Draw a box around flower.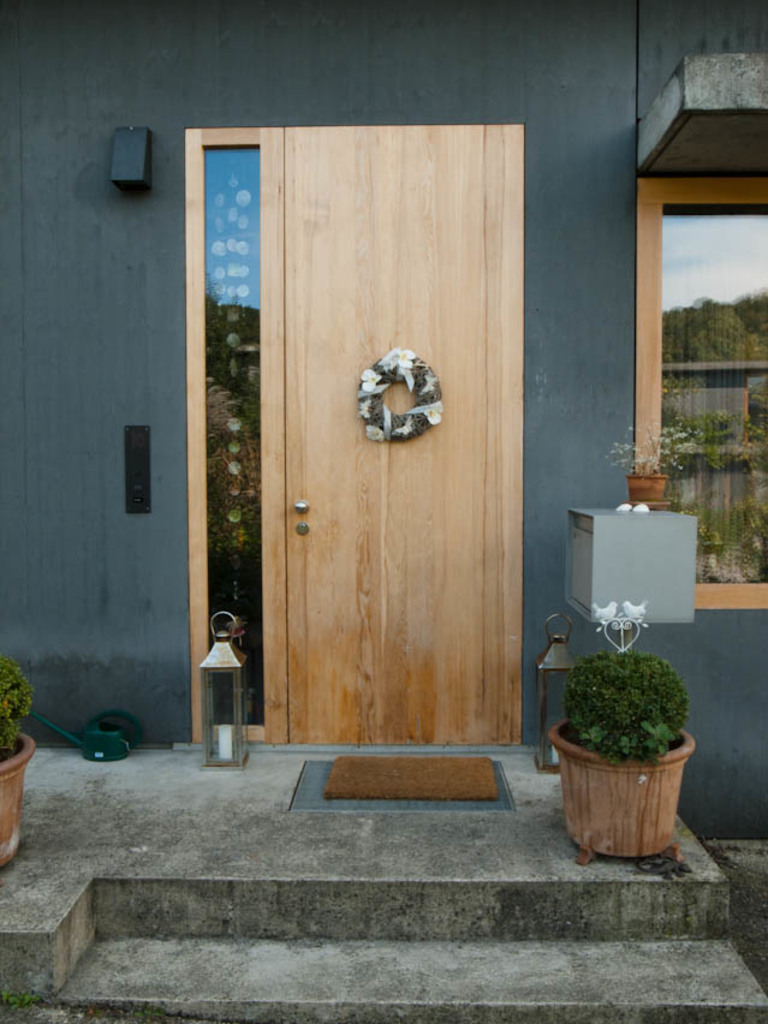
(361,367,385,393).
